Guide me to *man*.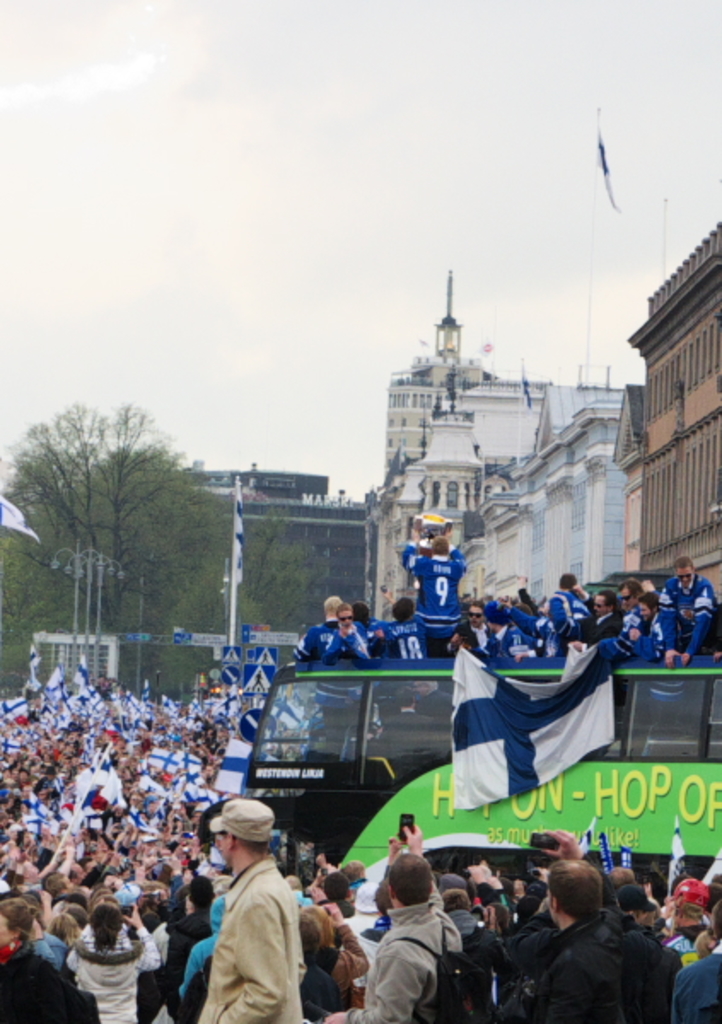
Guidance: 486,609,544,671.
